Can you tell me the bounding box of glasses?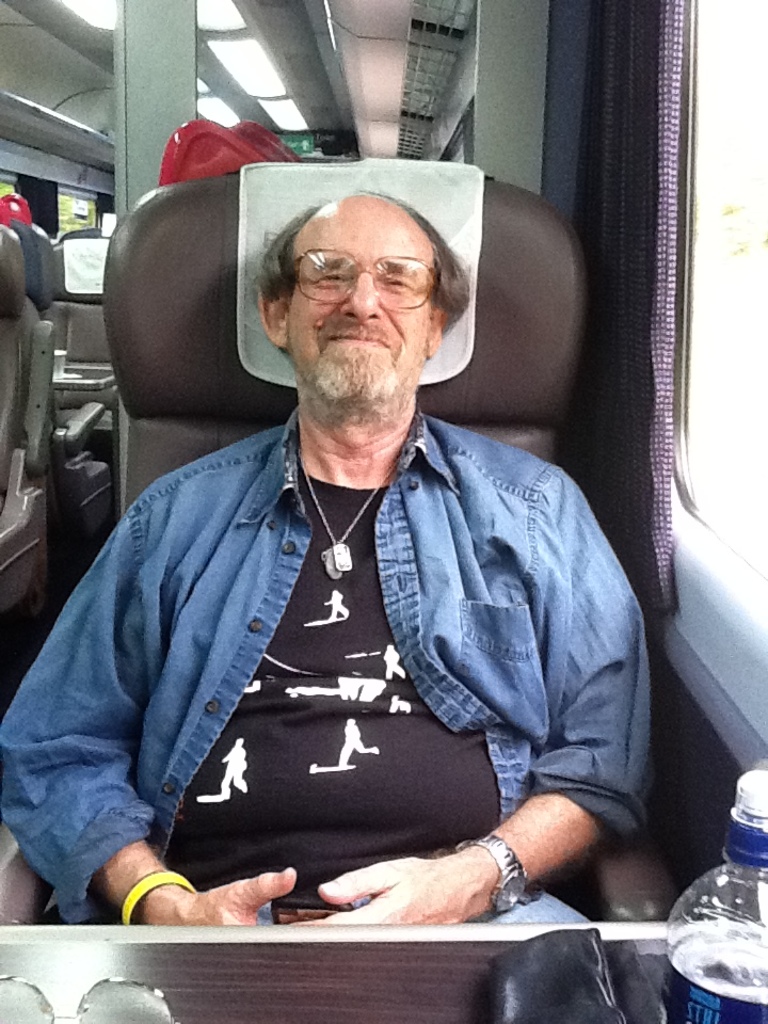
bbox=[0, 970, 185, 1023].
